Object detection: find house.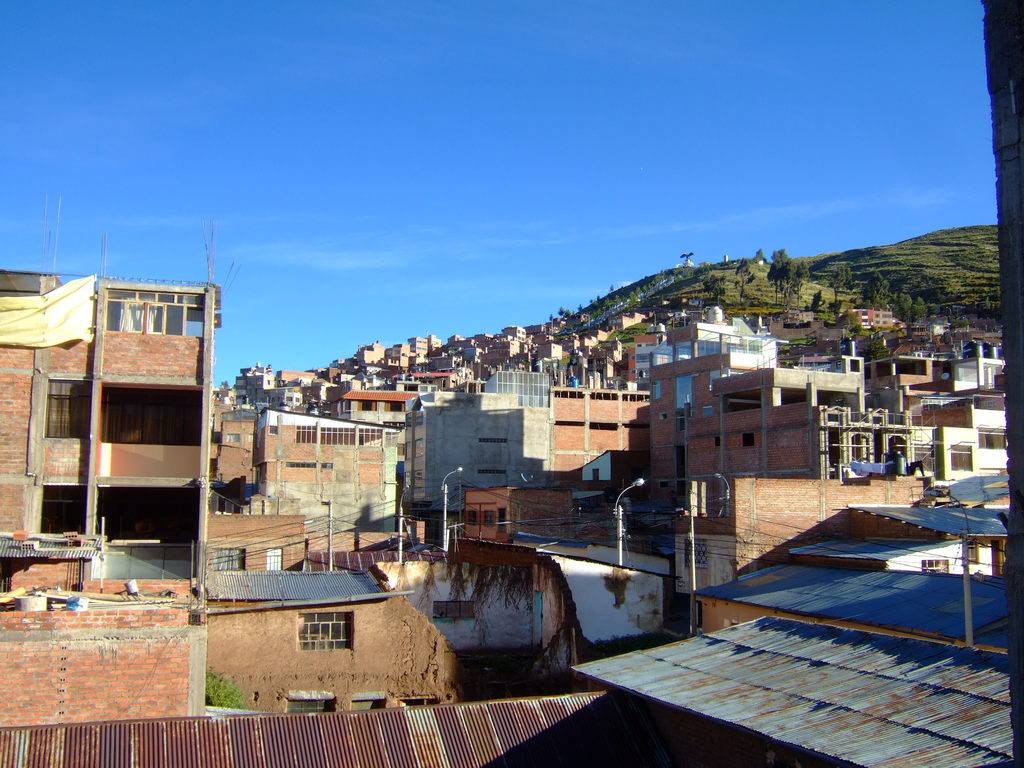
x1=782 y1=534 x2=970 y2=571.
